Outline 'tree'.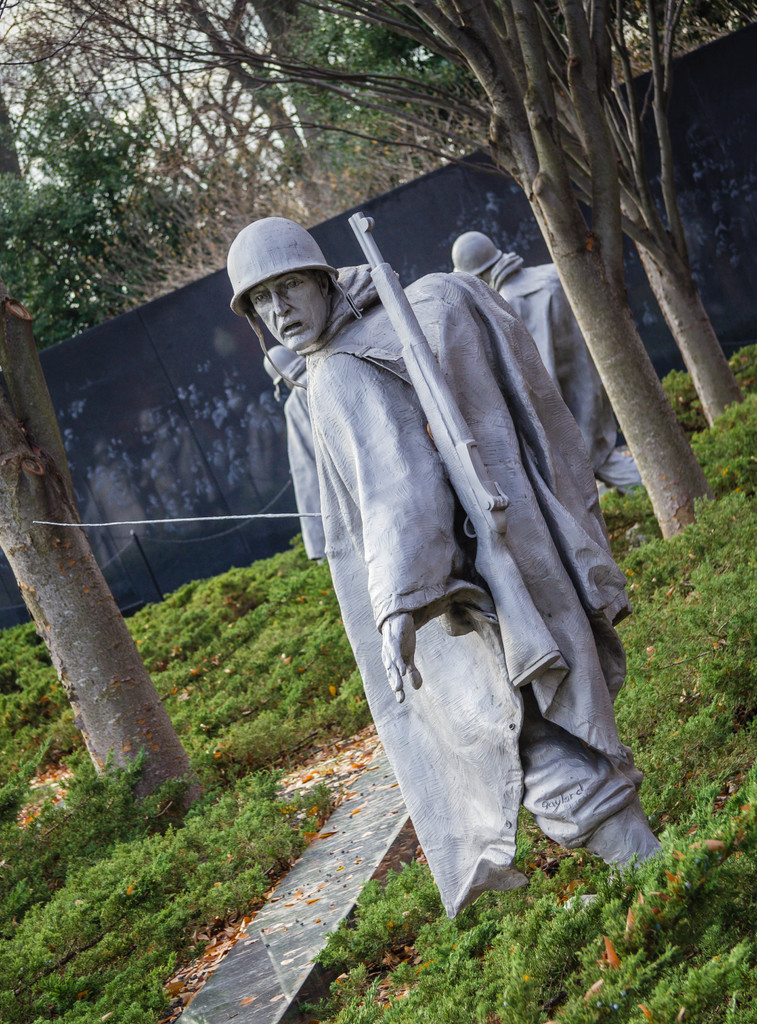
Outline: bbox=(0, 0, 756, 834).
